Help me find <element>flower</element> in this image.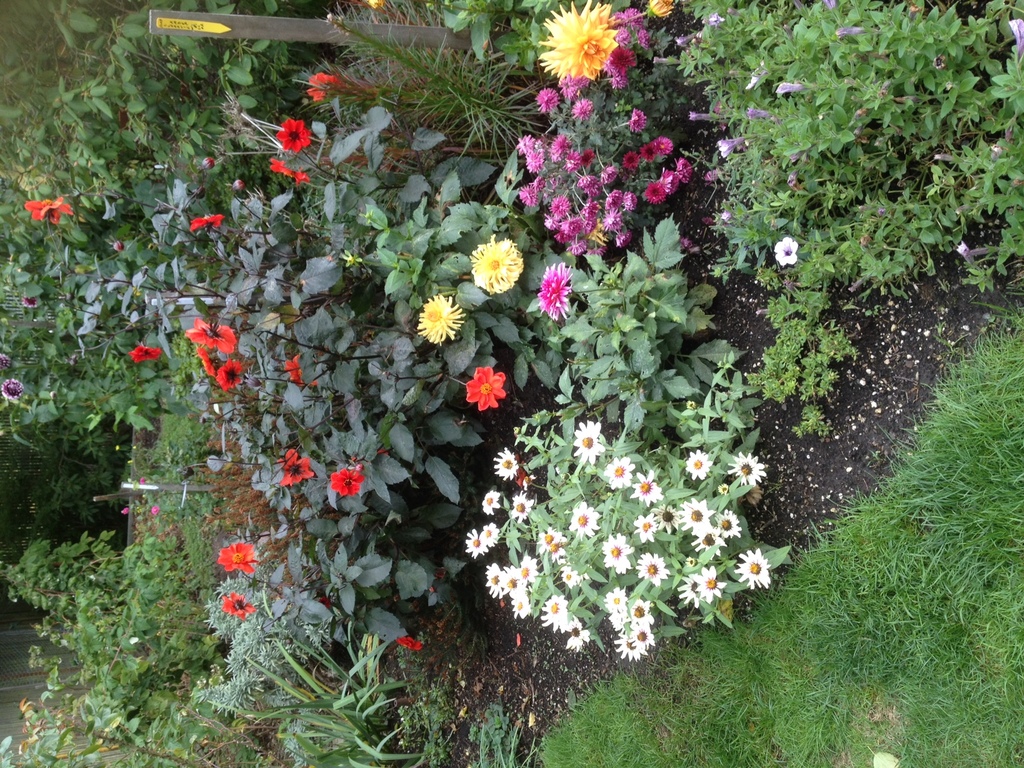
Found it: bbox=[778, 236, 799, 266].
